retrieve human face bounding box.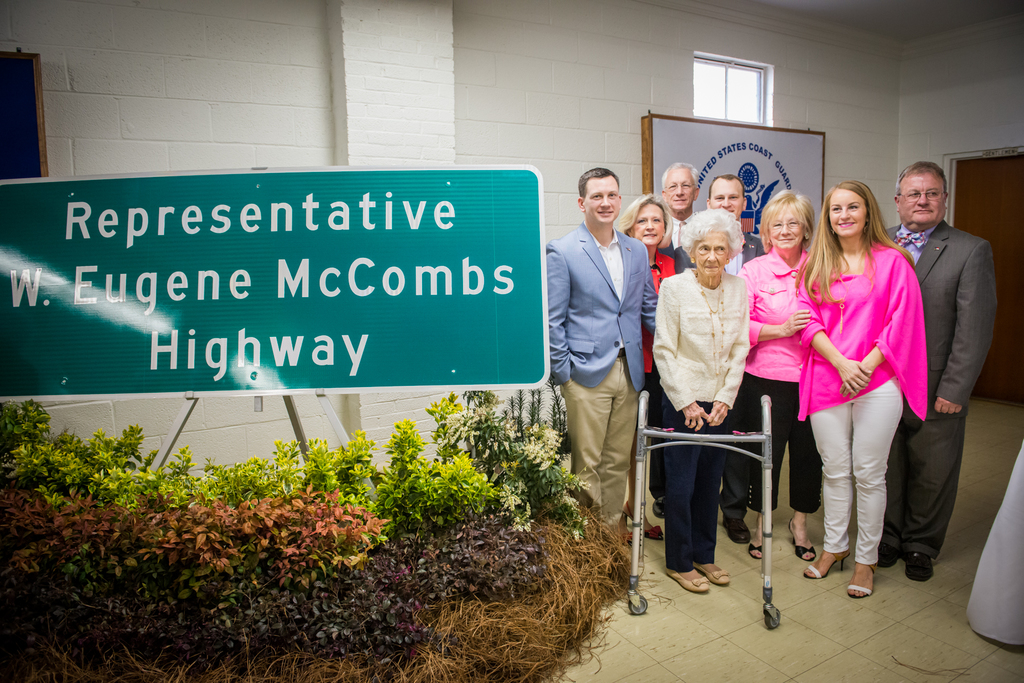
Bounding box: bbox(584, 178, 620, 228).
